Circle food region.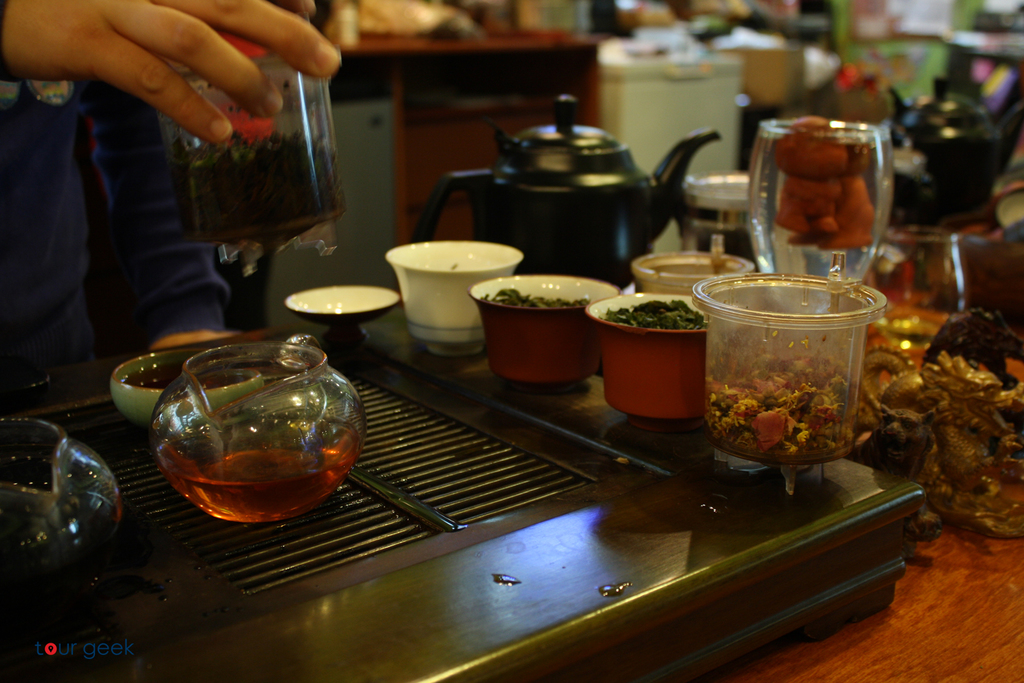
Region: locate(709, 357, 858, 458).
